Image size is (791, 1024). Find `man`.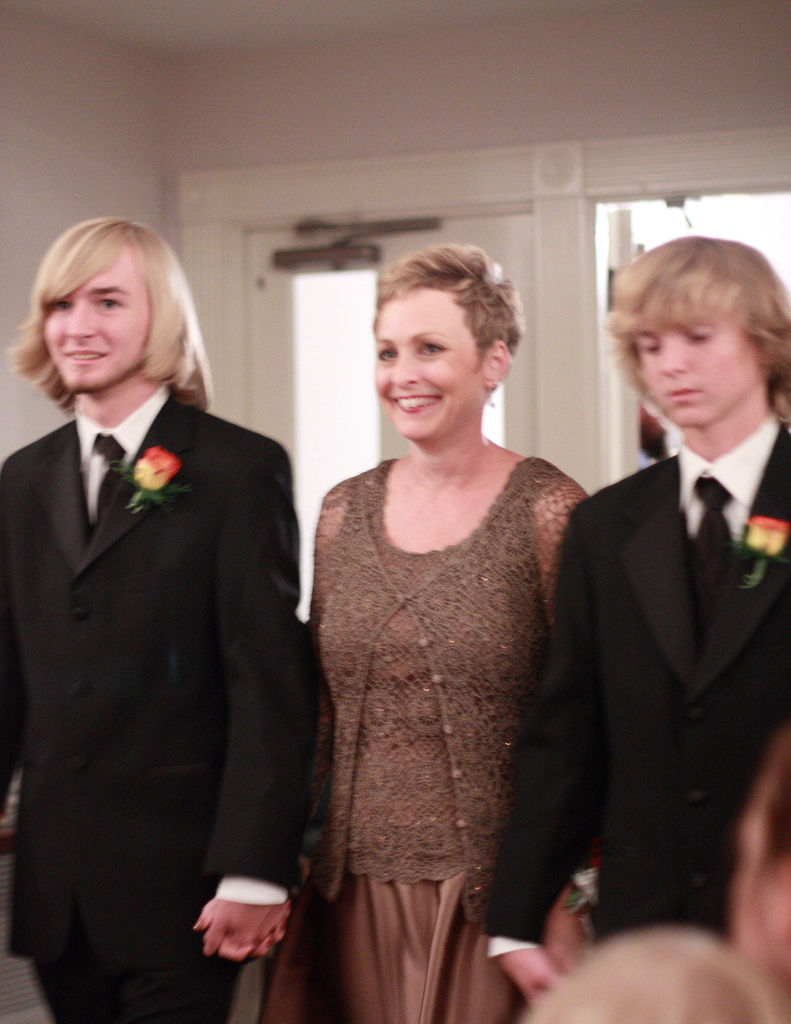
bbox(487, 233, 790, 980).
